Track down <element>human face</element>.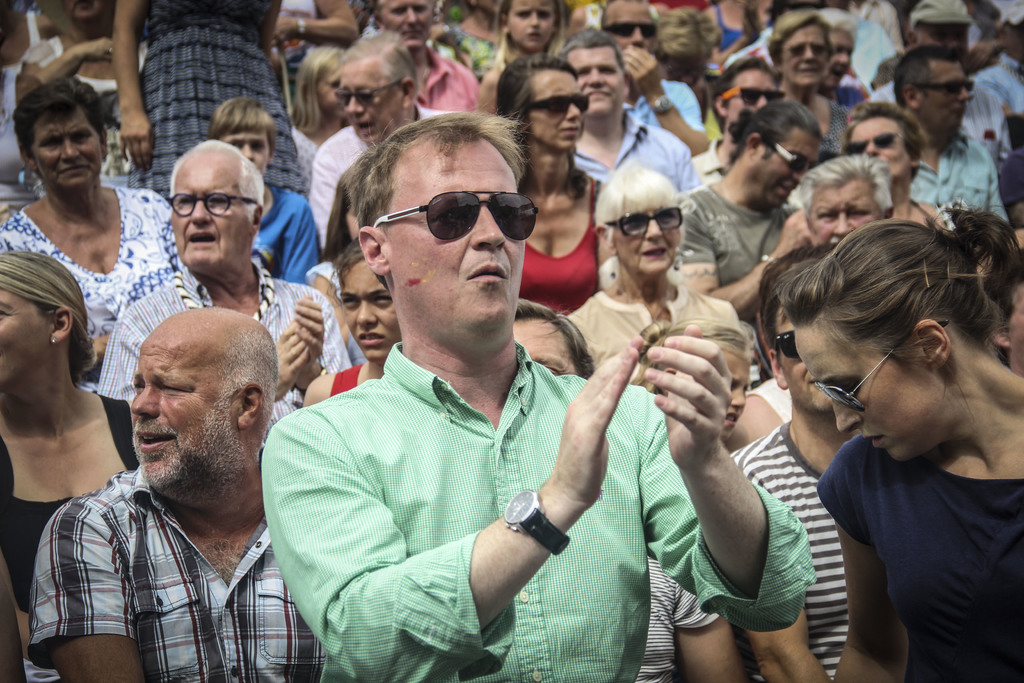
Tracked to <region>344, 58, 403, 135</region>.
